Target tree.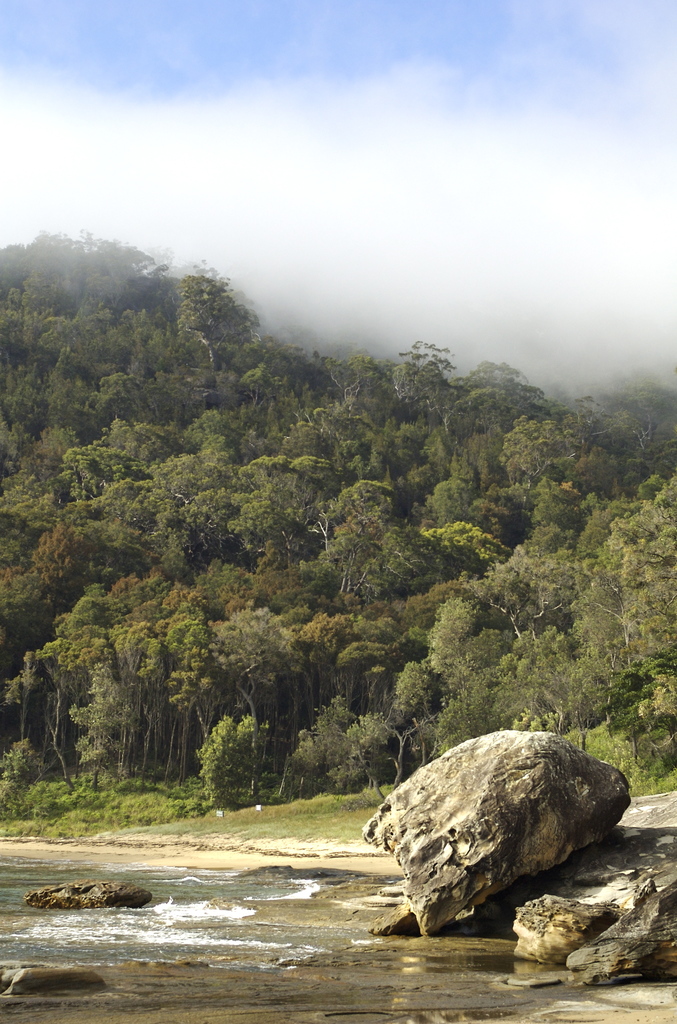
Target region: bbox=(327, 480, 403, 576).
